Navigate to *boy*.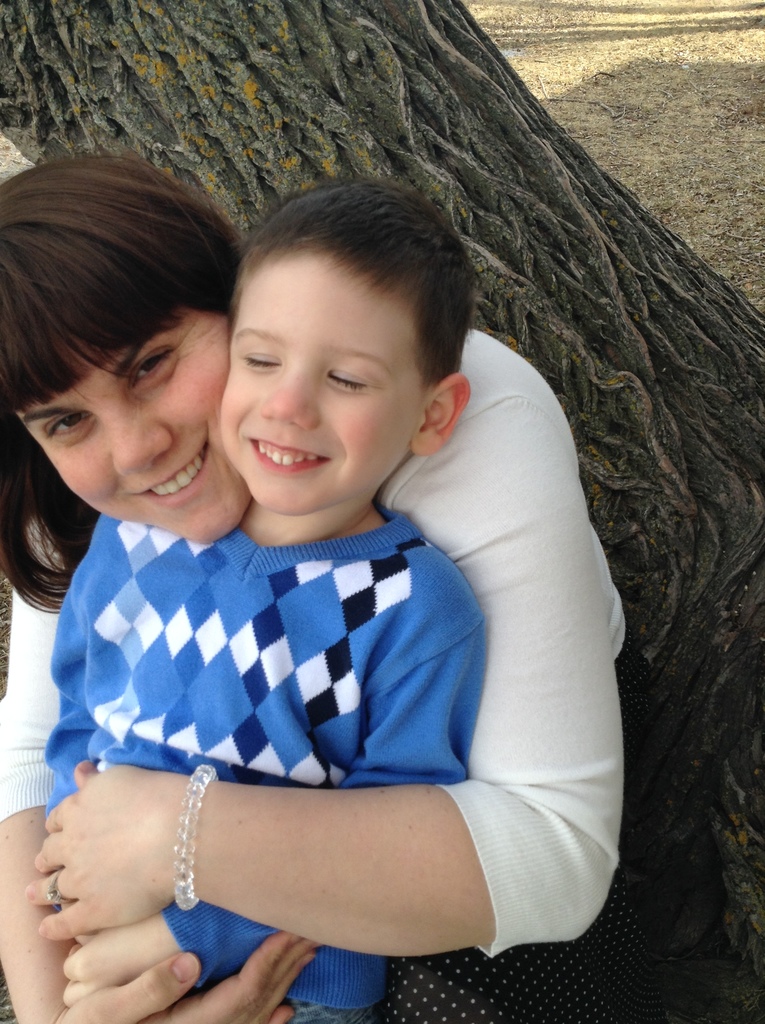
Navigation target: detection(40, 164, 483, 1023).
